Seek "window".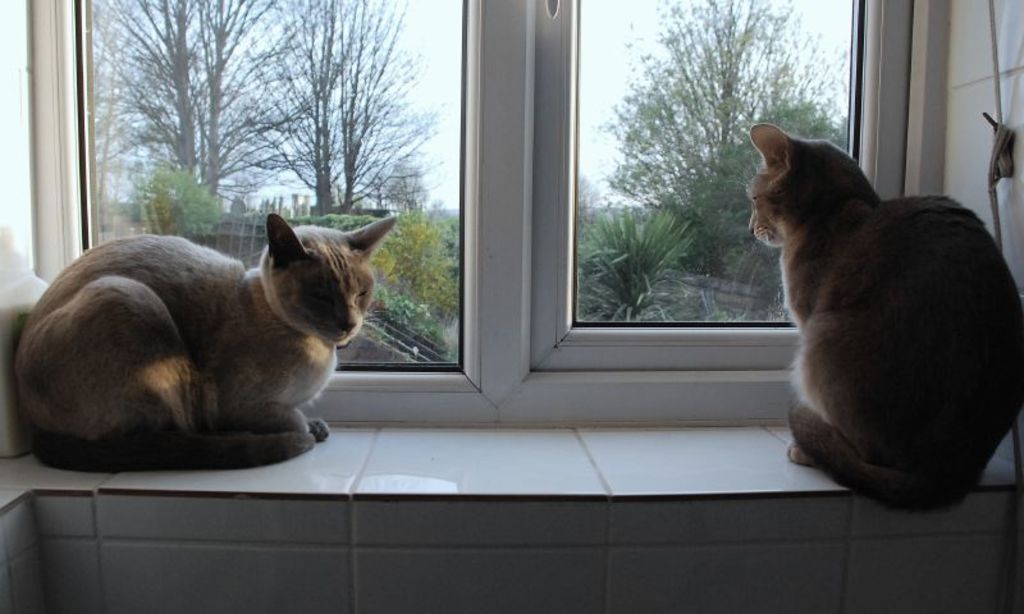
x1=76, y1=0, x2=465, y2=371.
